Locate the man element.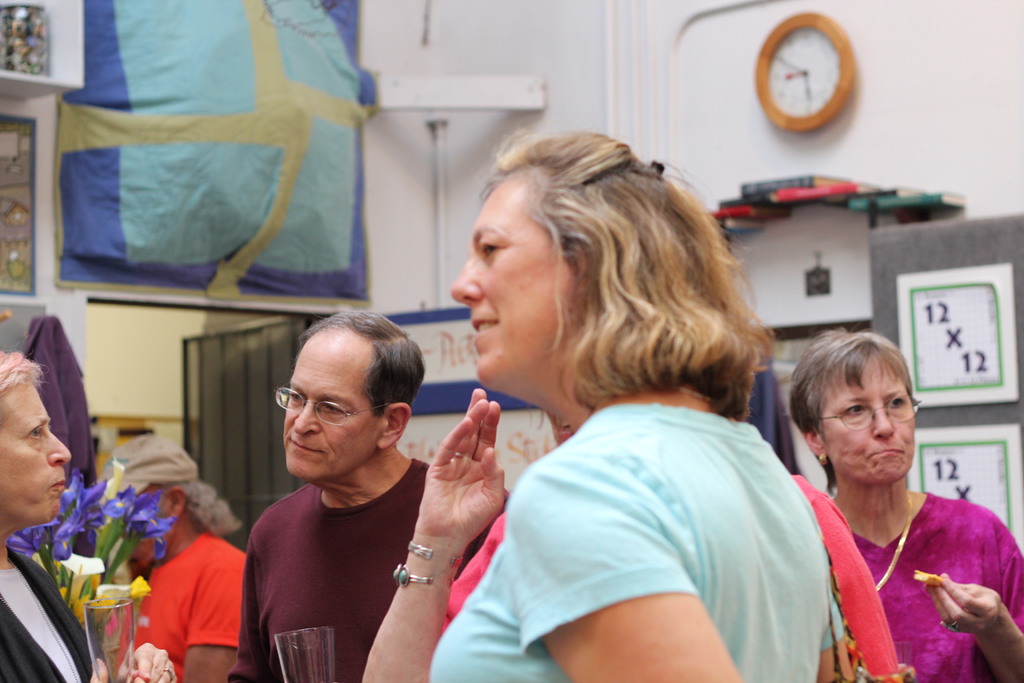
Element bbox: (222, 296, 514, 682).
